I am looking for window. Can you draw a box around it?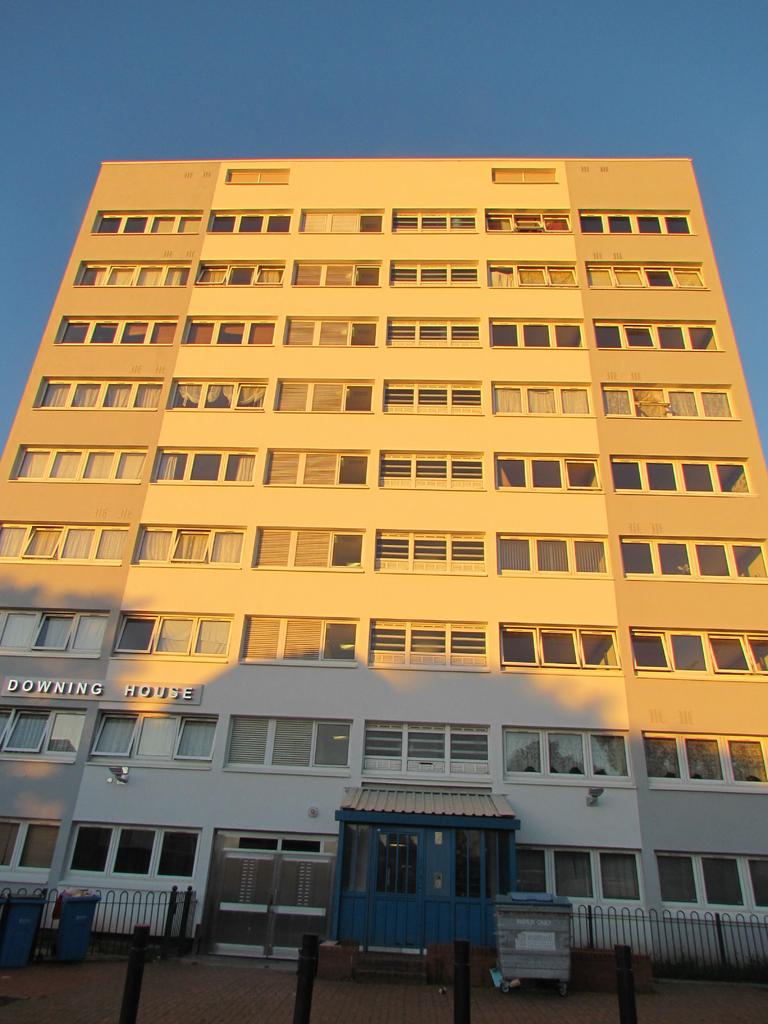
Sure, the bounding box is [left=219, top=216, right=238, bottom=238].
